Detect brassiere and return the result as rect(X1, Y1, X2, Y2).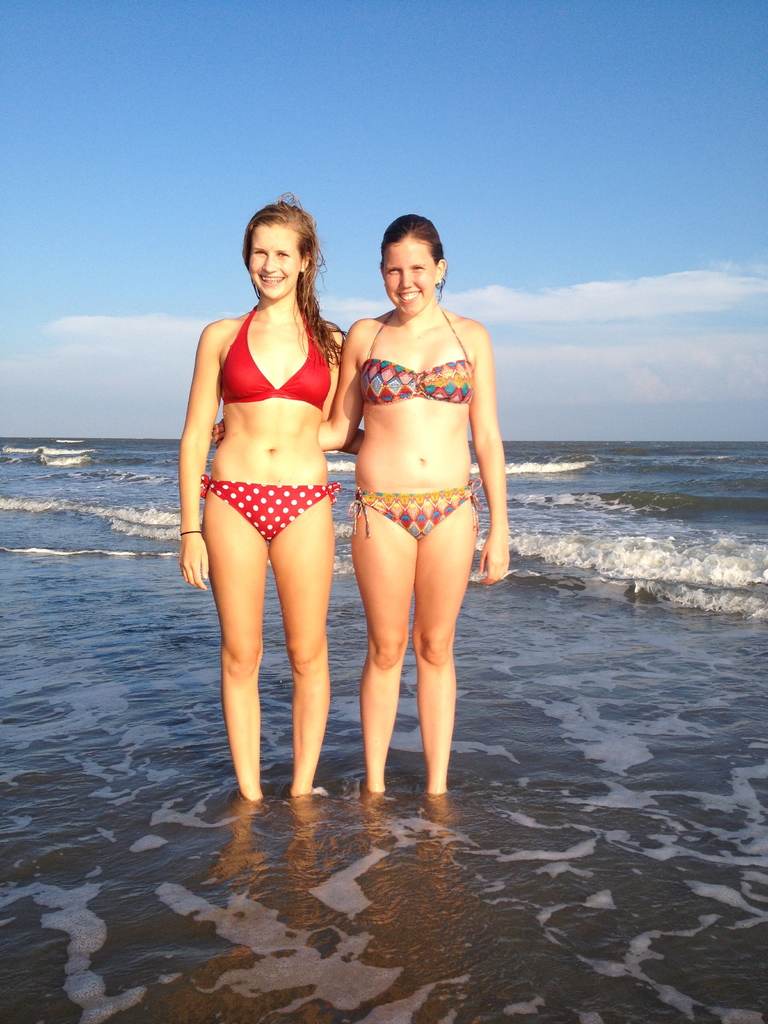
rect(360, 303, 476, 403).
